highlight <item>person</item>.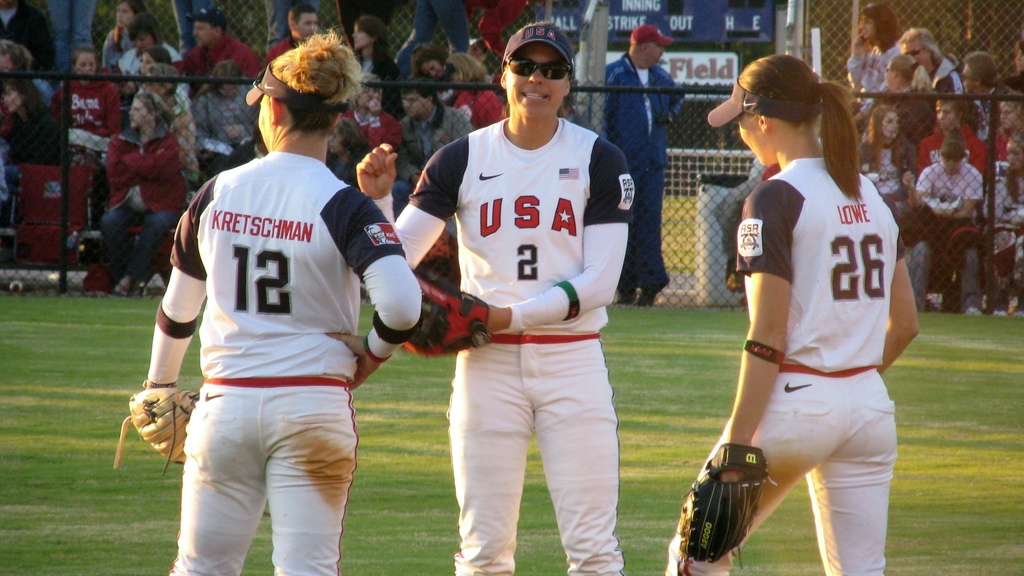
Highlighted region: detection(356, 22, 637, 575).
